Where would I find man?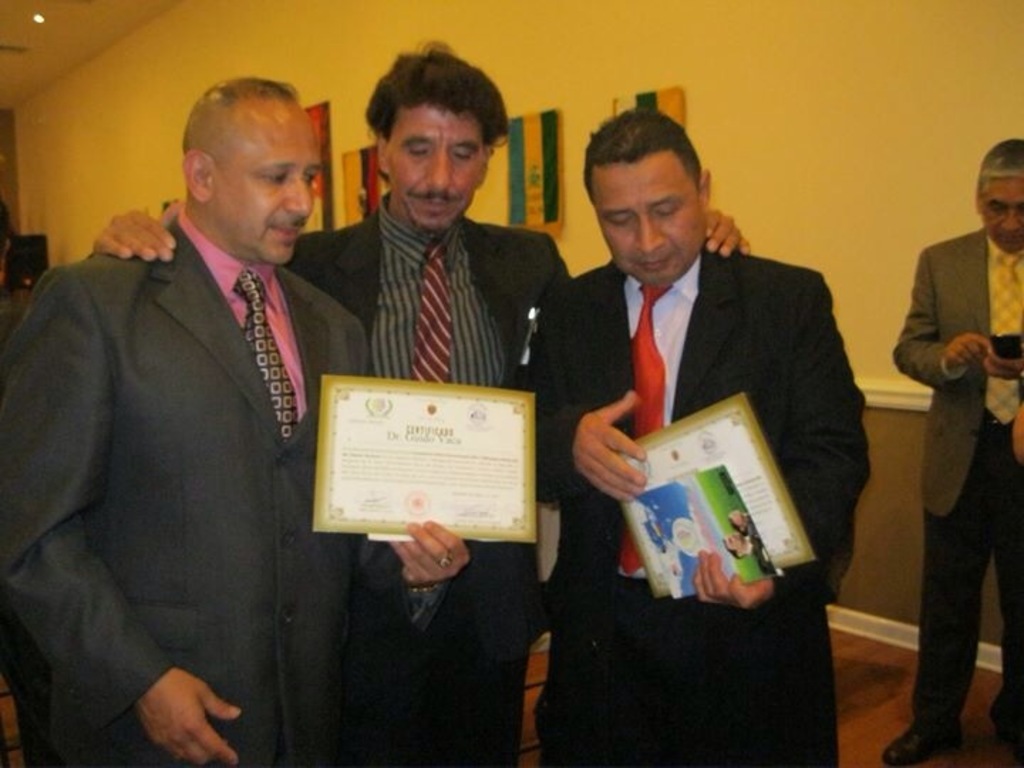
At rect(882, 139, 1023, 767).
